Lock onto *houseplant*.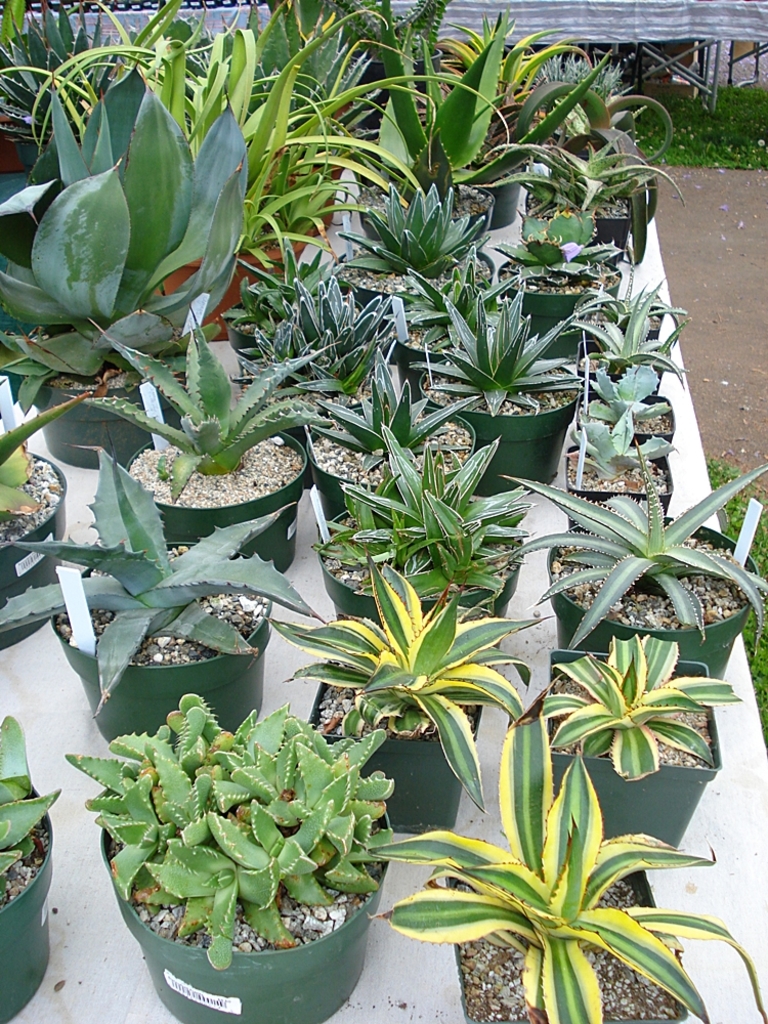
Locked: [303,423,520,622].
